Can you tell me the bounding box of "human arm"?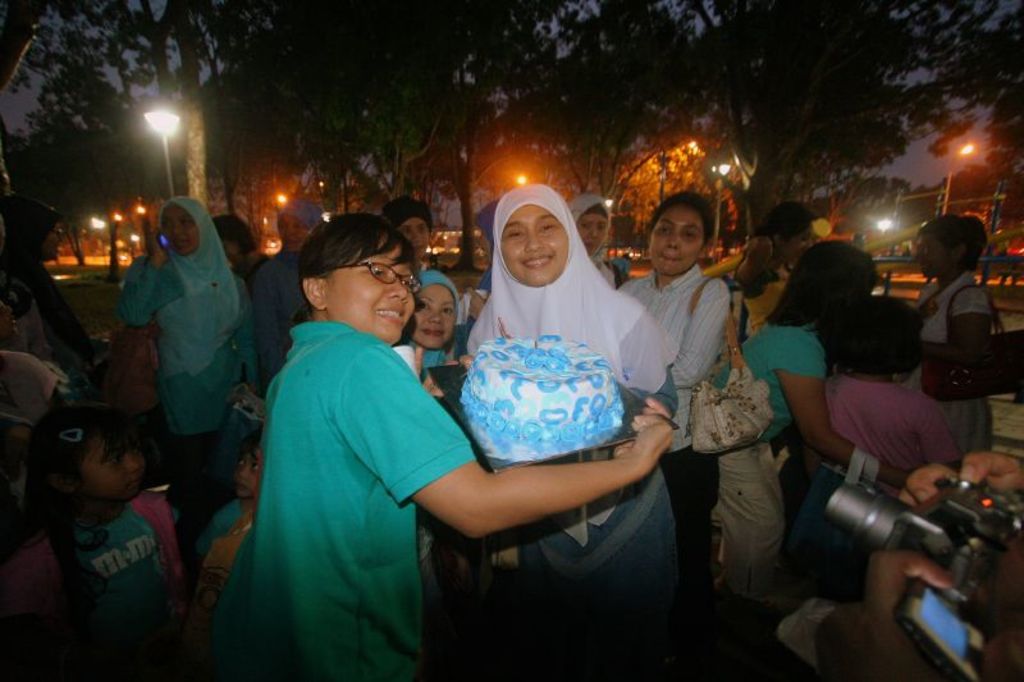
(x1=896, y1=443, x2=1023, y2=681).
